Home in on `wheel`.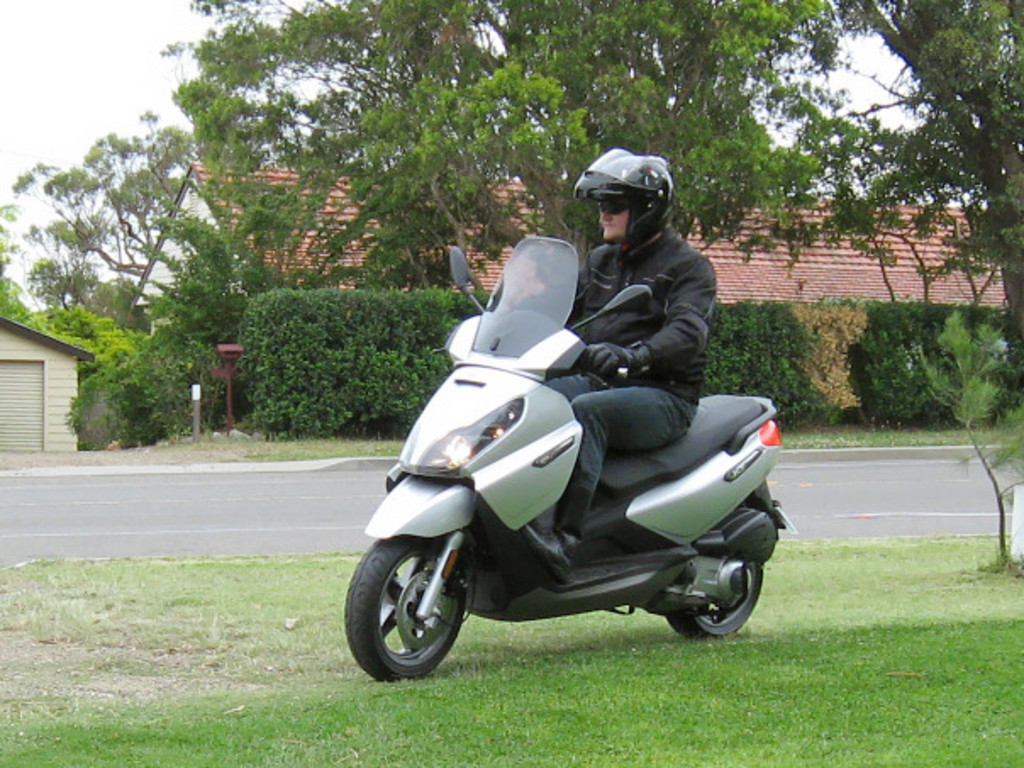
Homed in at 666, 553, 765, 636.
